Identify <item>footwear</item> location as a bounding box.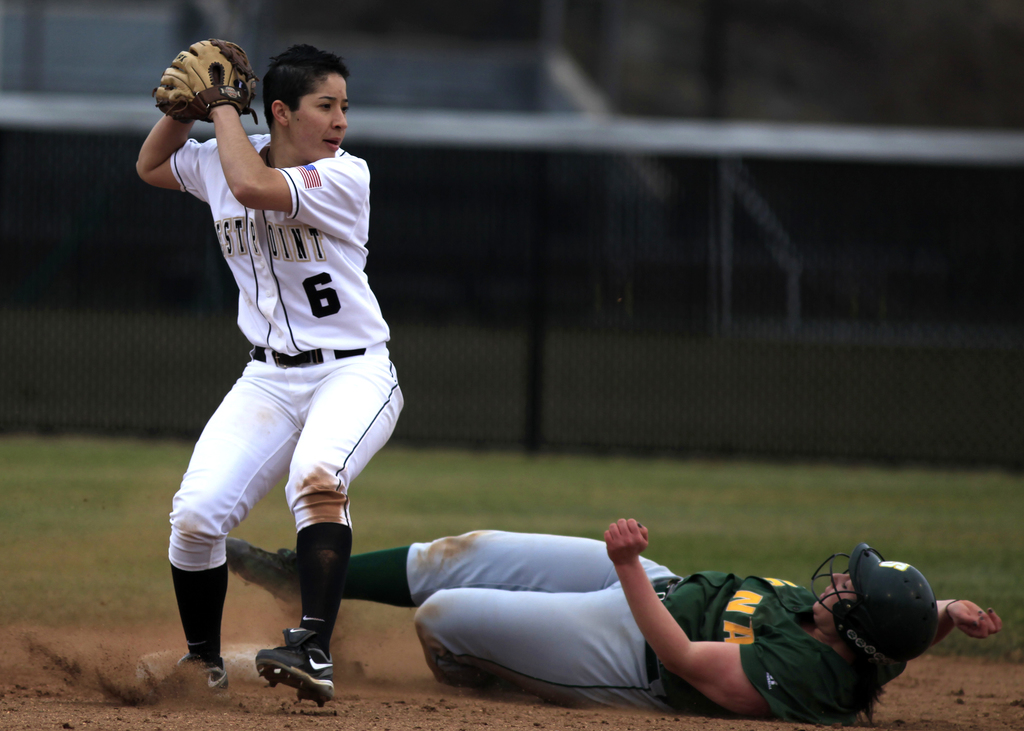
BBox(247, 631, 327, 707).
